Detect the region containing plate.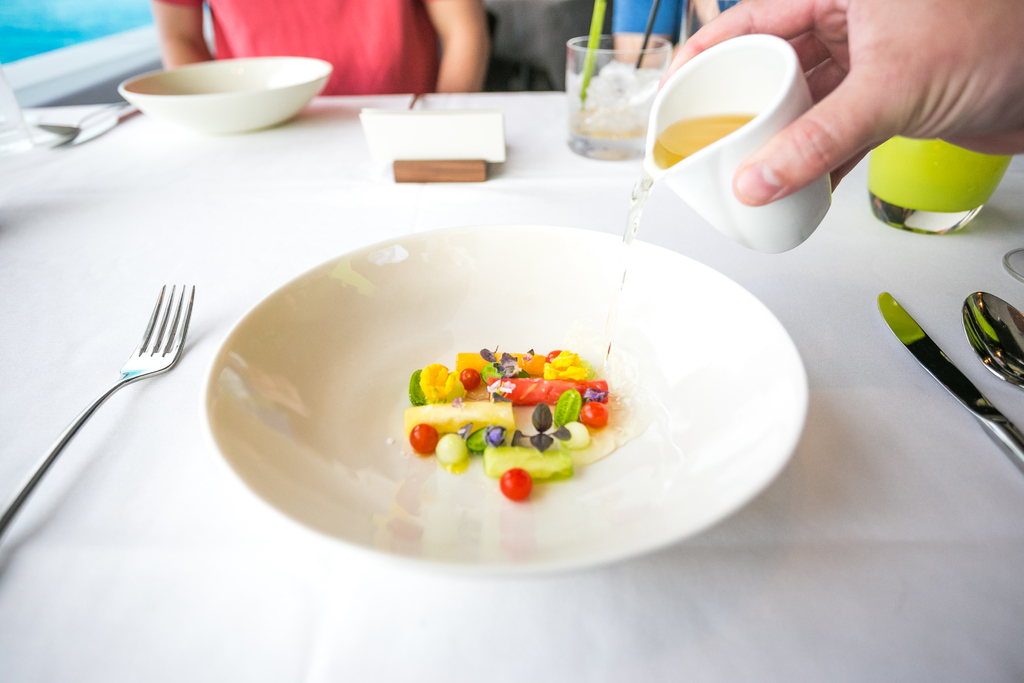
x1=190, y1=211, x2=821, y2=567.
